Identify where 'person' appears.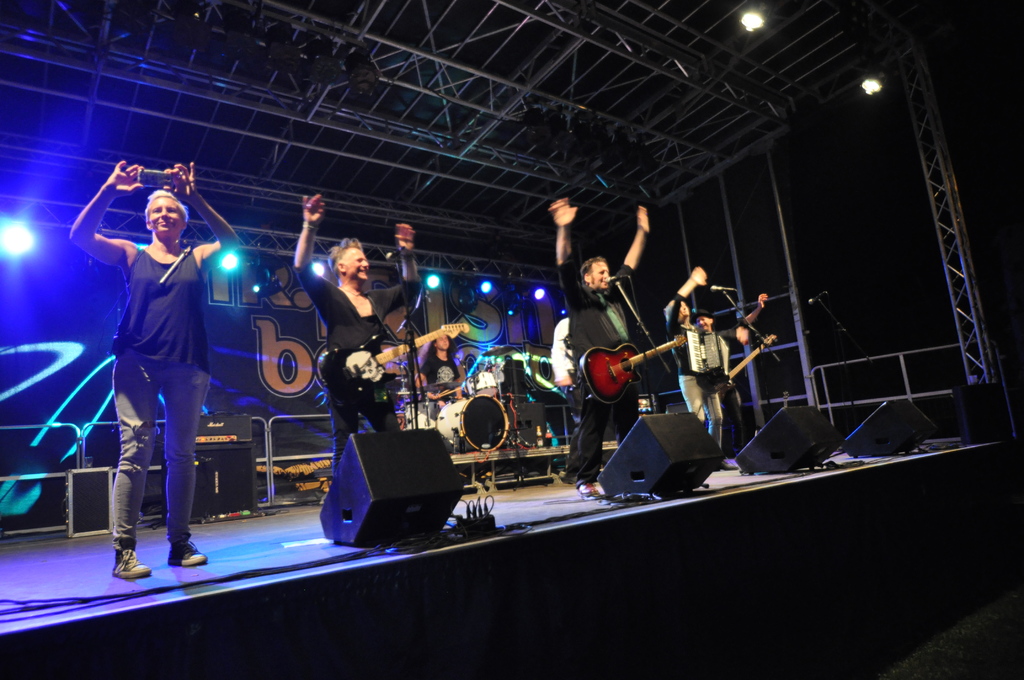
Appears at x1=547 y1=315 x2=588 y2=485.
